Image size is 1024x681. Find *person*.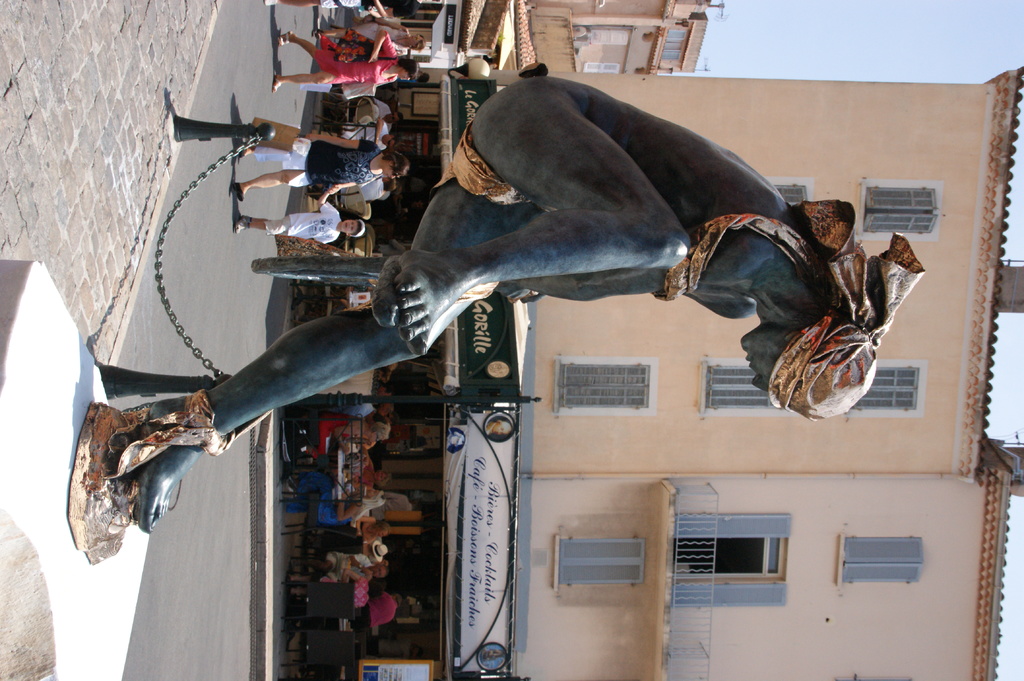
<box>234,132,412,205</box>.
